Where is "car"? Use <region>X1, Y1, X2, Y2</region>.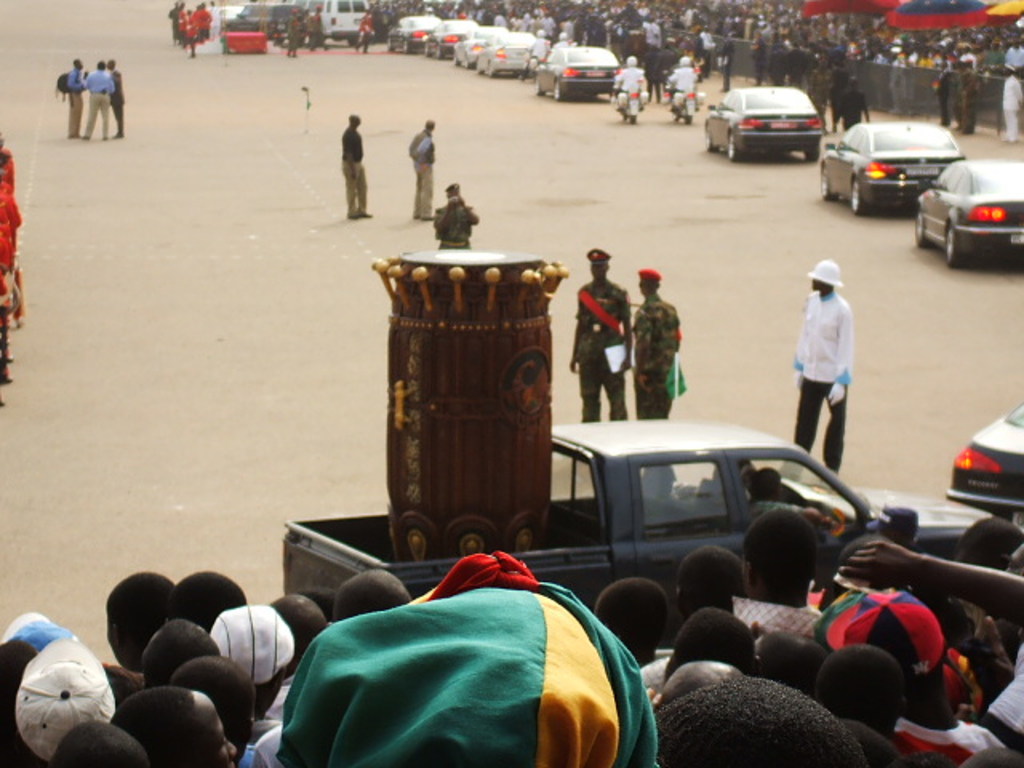
<region>816, 122, 962, 214</region>.
